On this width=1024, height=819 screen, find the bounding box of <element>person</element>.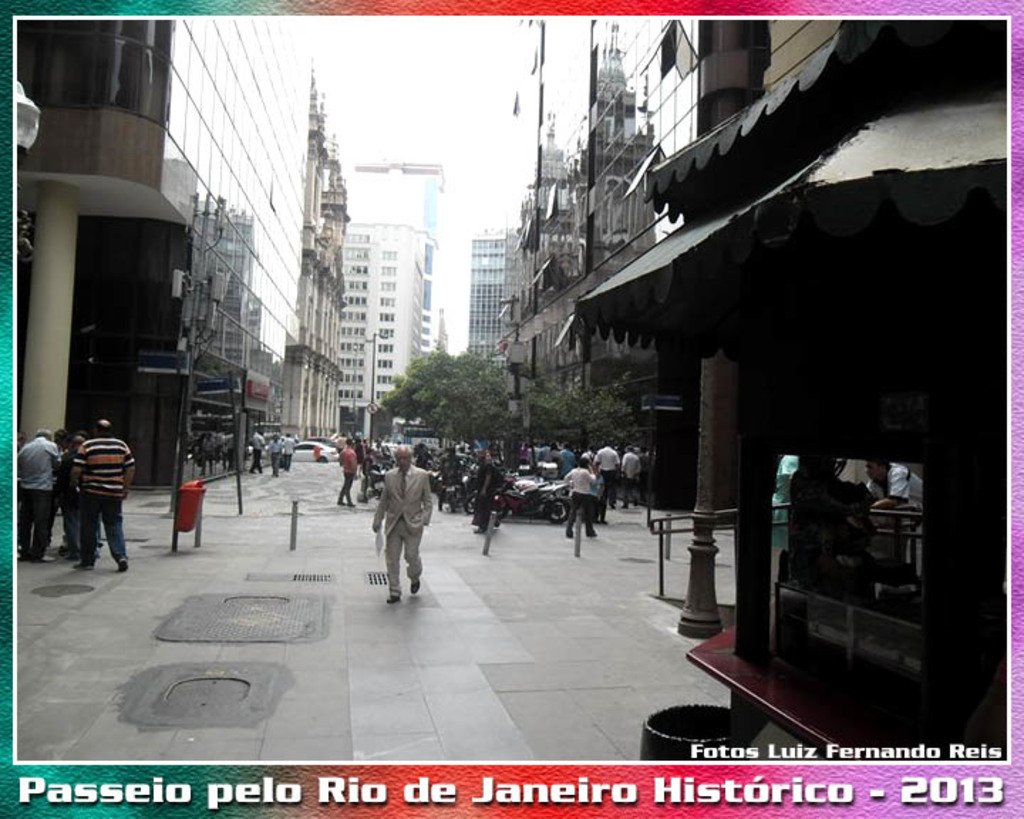
Bounding box: select_region(782, 448, 869, 563).
